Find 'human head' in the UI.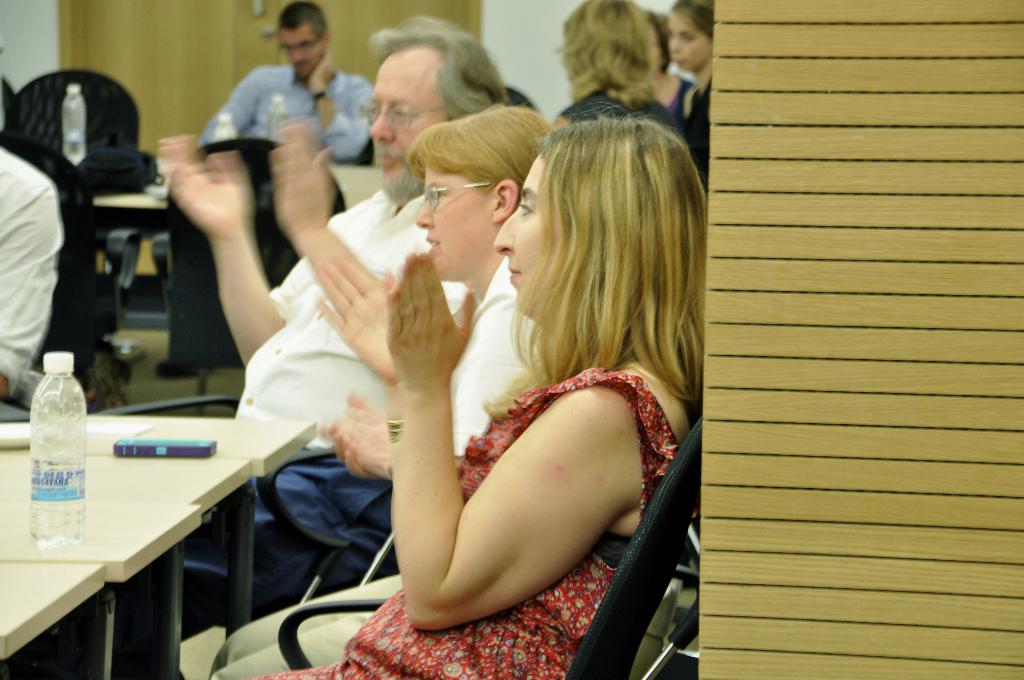
UI element at left=367, top=17, right=504, bottom=202.
